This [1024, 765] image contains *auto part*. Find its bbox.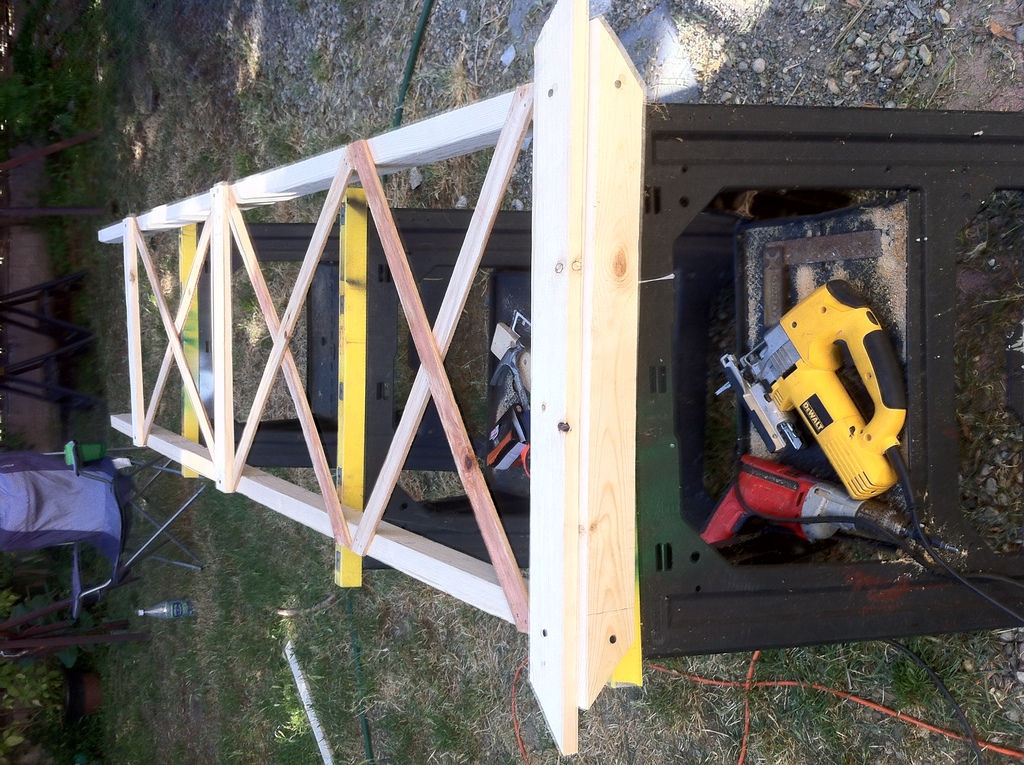
pyautogui.locateOnScreen(714, 270, 1022, 627).
